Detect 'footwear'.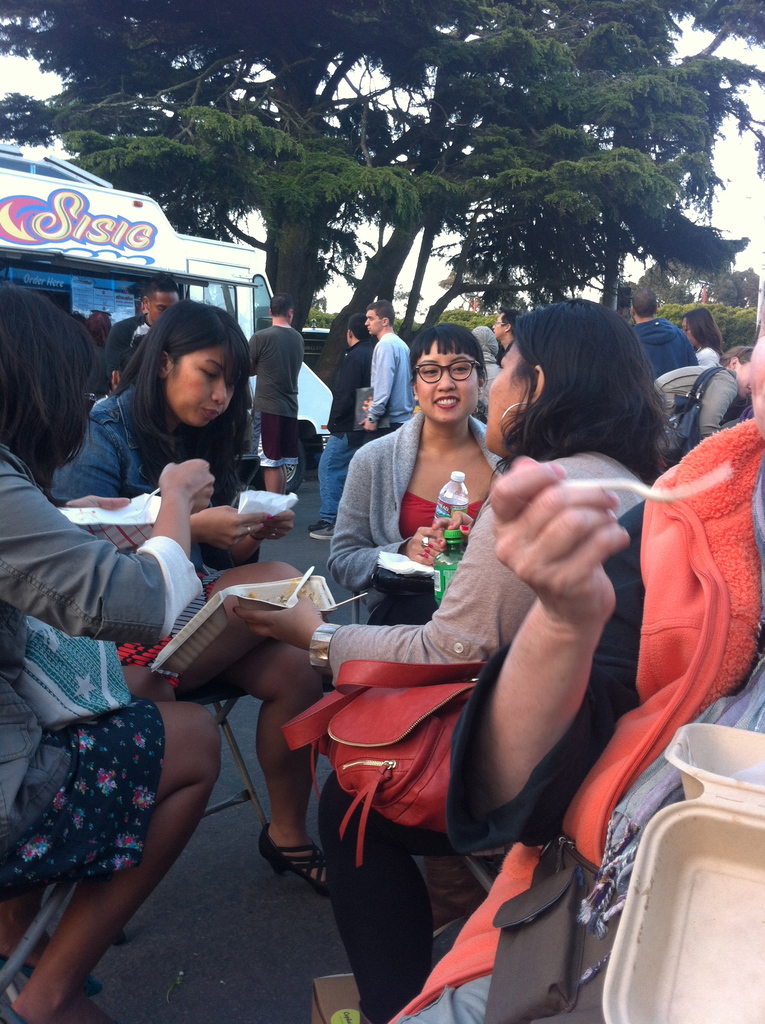
Detected at crop(257, 815, 339, 893).
